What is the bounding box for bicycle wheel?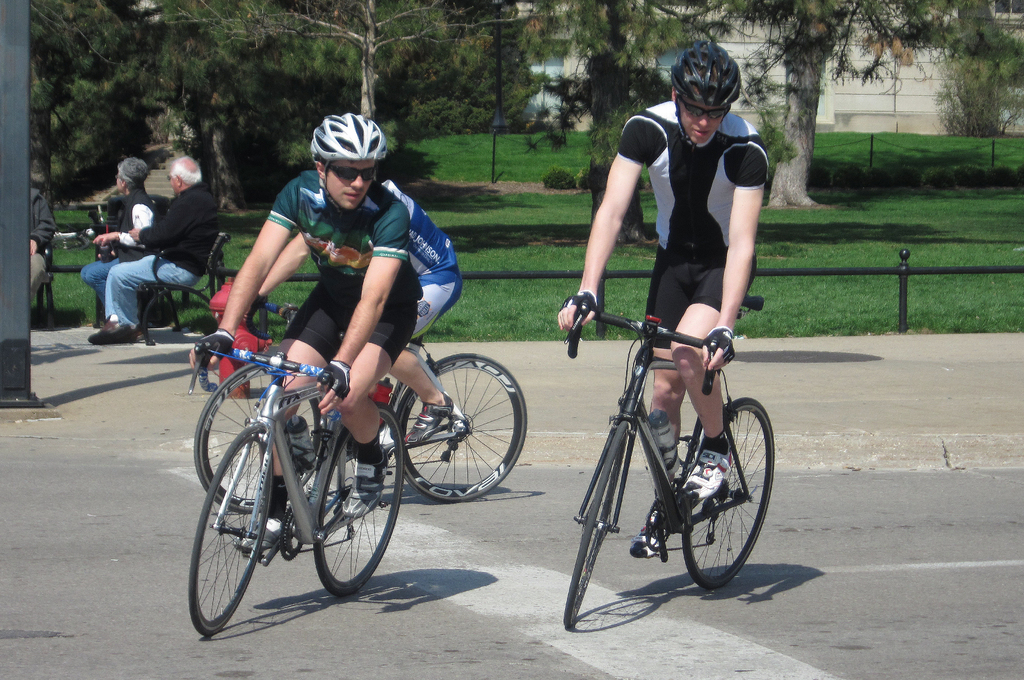
[193, 438, 273, 635].
